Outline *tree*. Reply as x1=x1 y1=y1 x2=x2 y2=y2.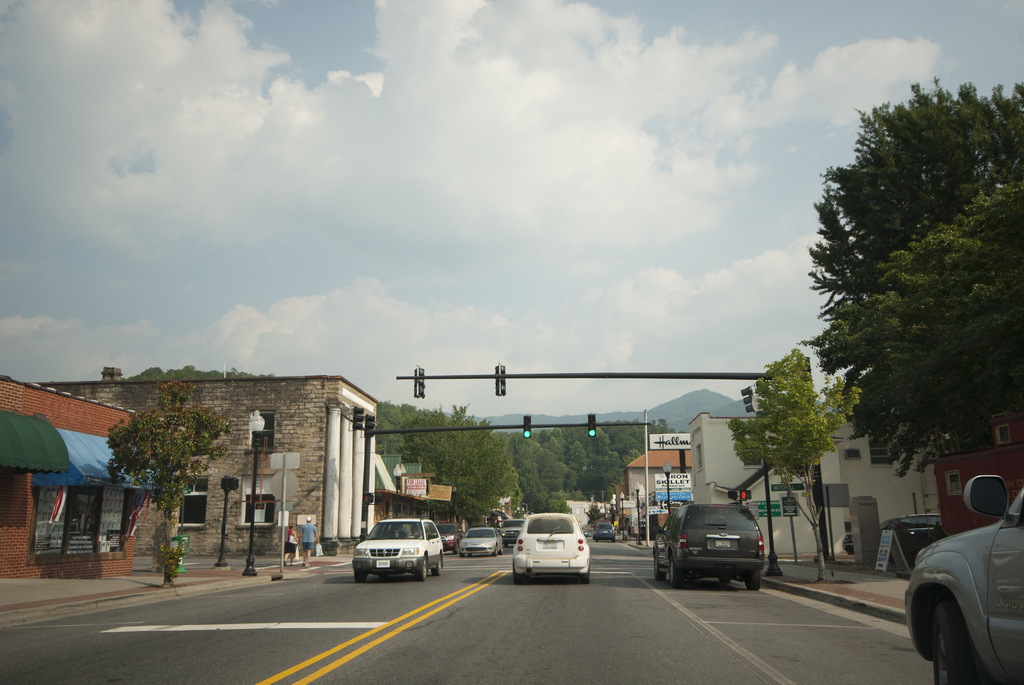
x1=731 y1=347 x2=863 y2=585.
